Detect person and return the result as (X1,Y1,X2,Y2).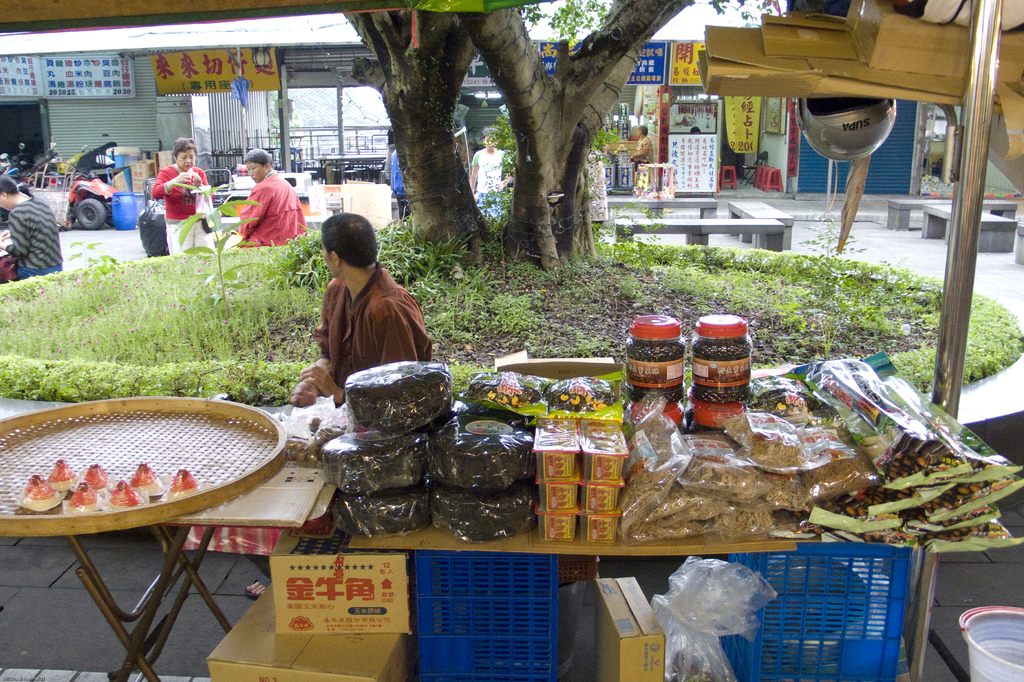
(147,133,214,257).
